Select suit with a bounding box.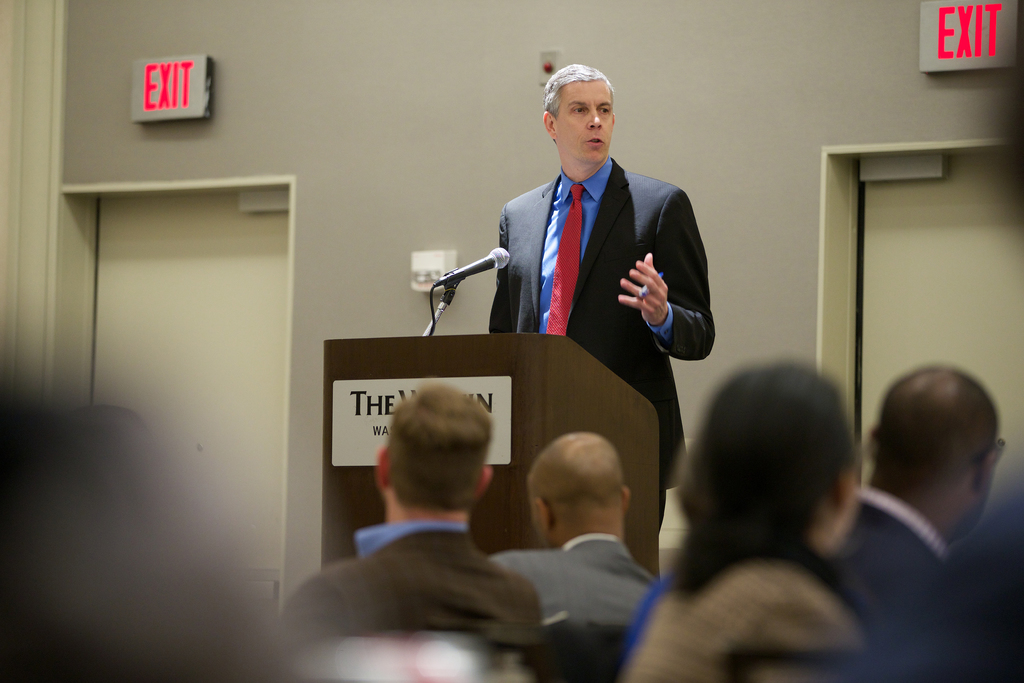
BBox(489, 534, 659, 625).
